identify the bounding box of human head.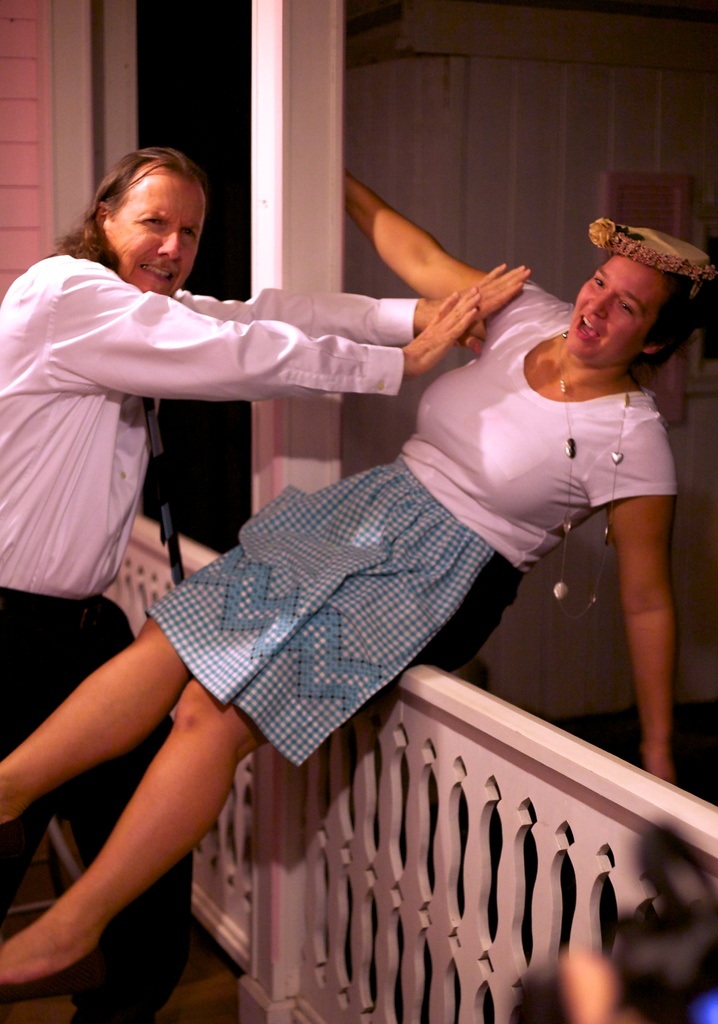
left=572, top=225, right=705, bottom=364.
